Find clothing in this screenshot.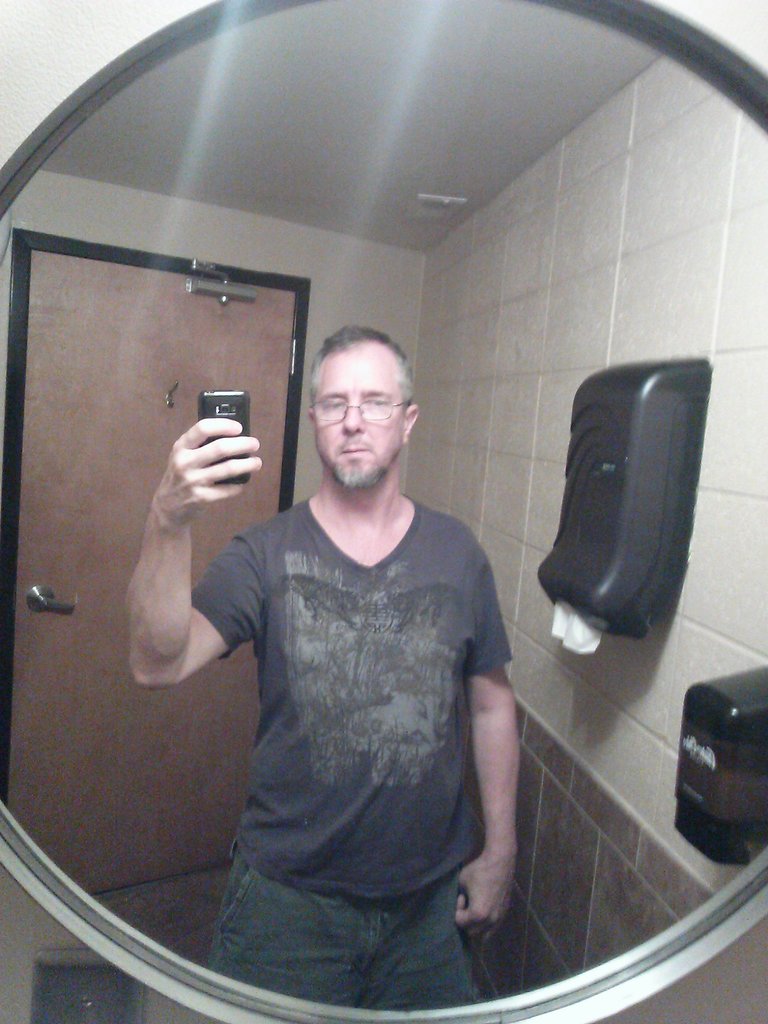
The bounding box for clothing is box=[166, 440, 548, 980].
